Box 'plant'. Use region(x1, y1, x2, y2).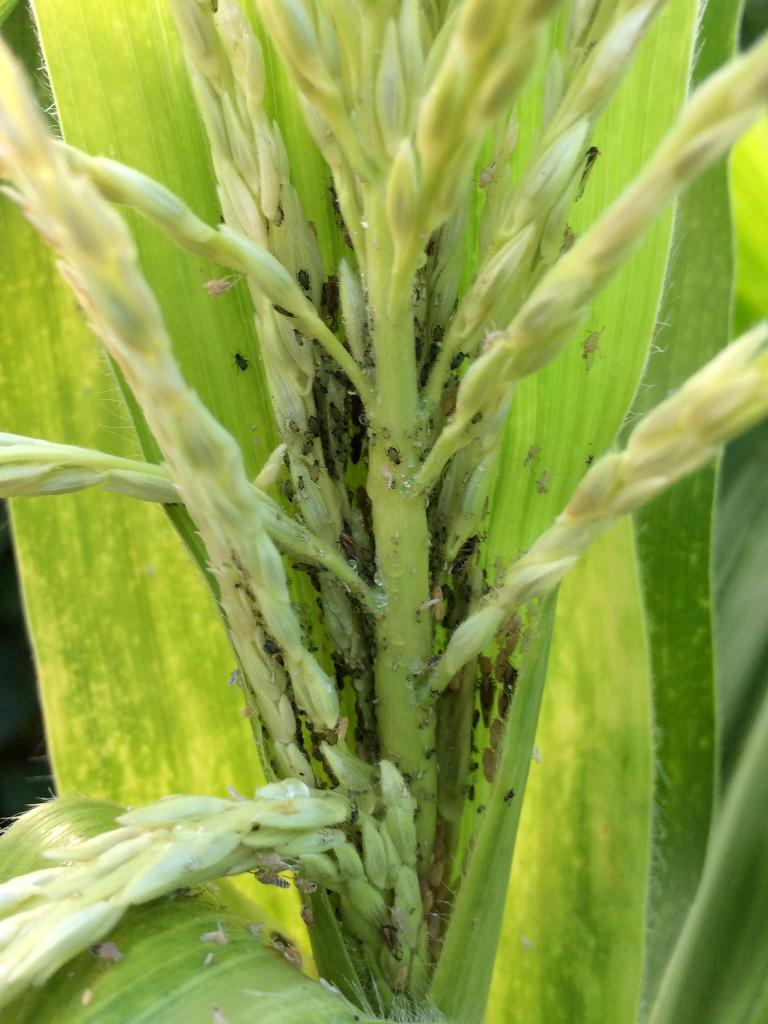
region(0, 0, 765, 1023).
